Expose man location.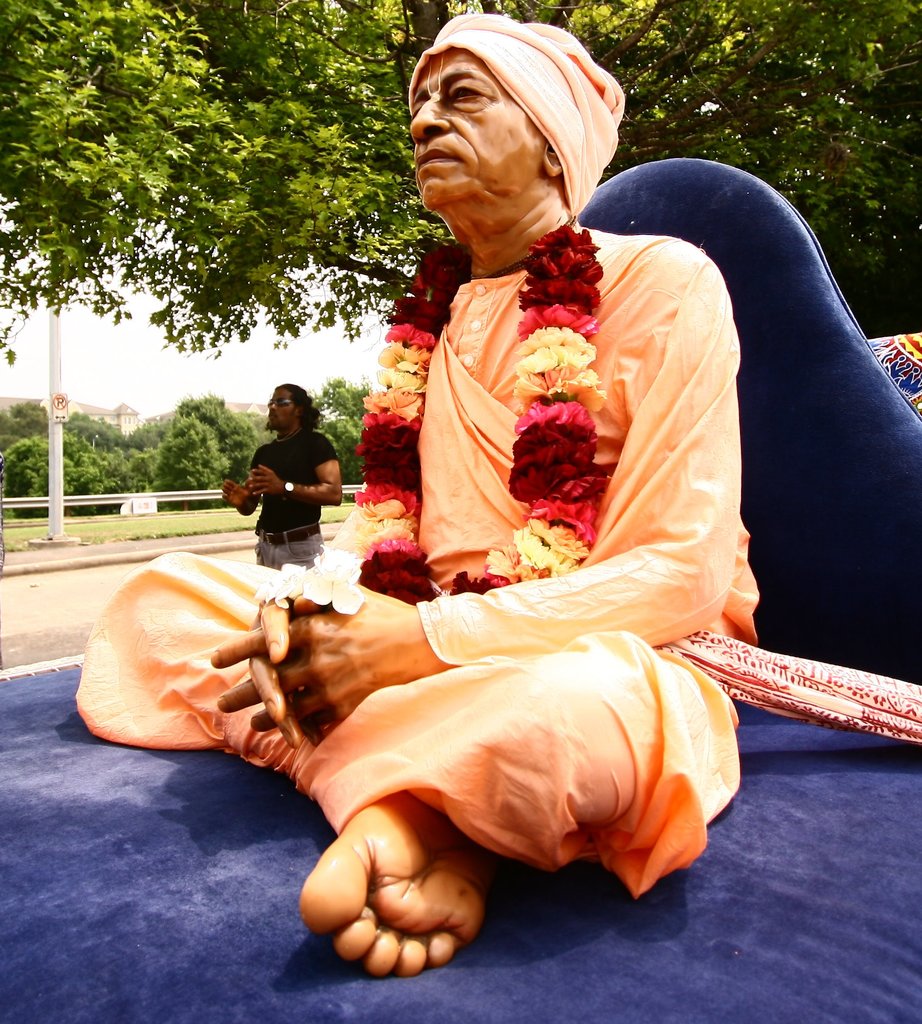
Exposed at BBox(225, 376, 354, 579).
